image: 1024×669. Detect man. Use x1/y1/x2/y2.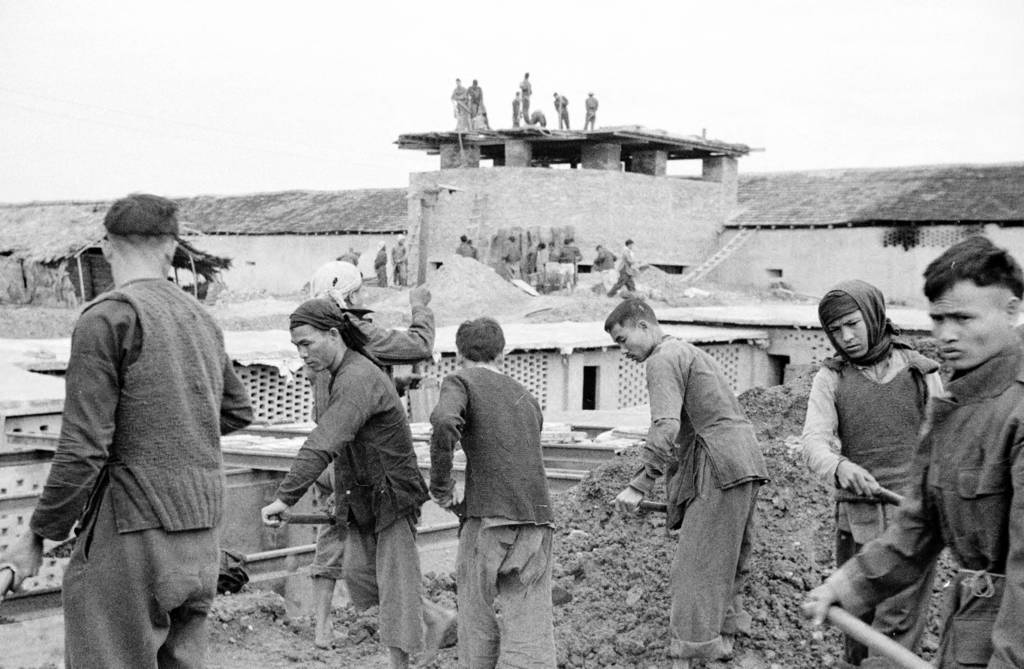
615/298/772/665.
